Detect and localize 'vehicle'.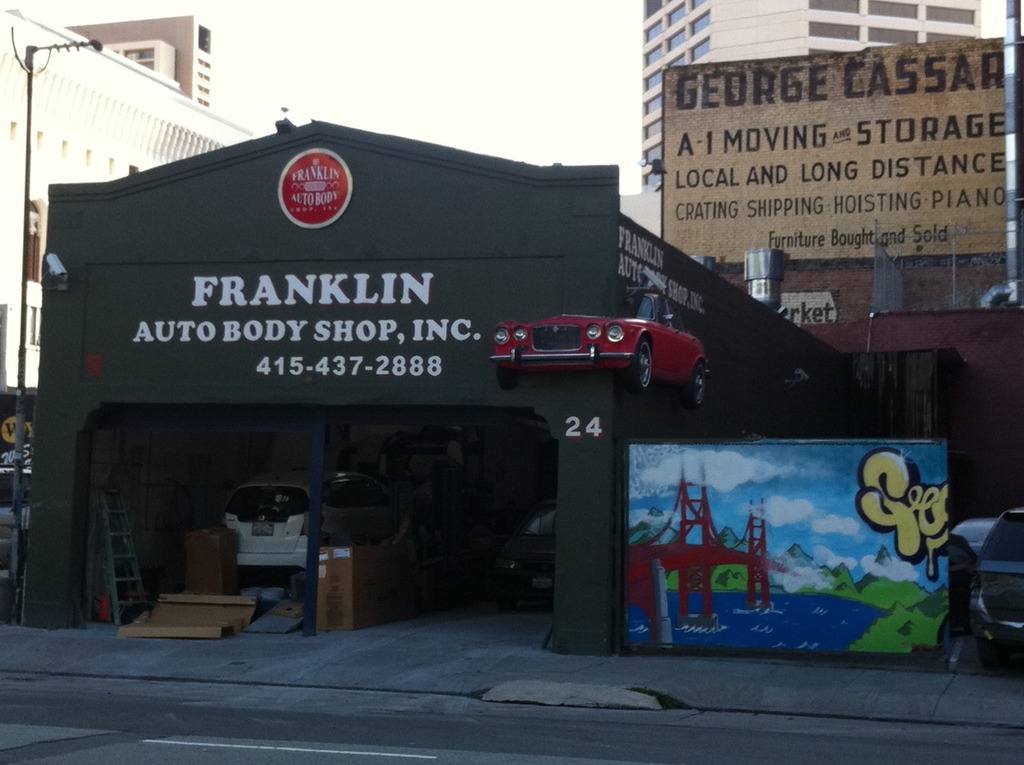
Localized at rect(0, 465, 42, 559).
